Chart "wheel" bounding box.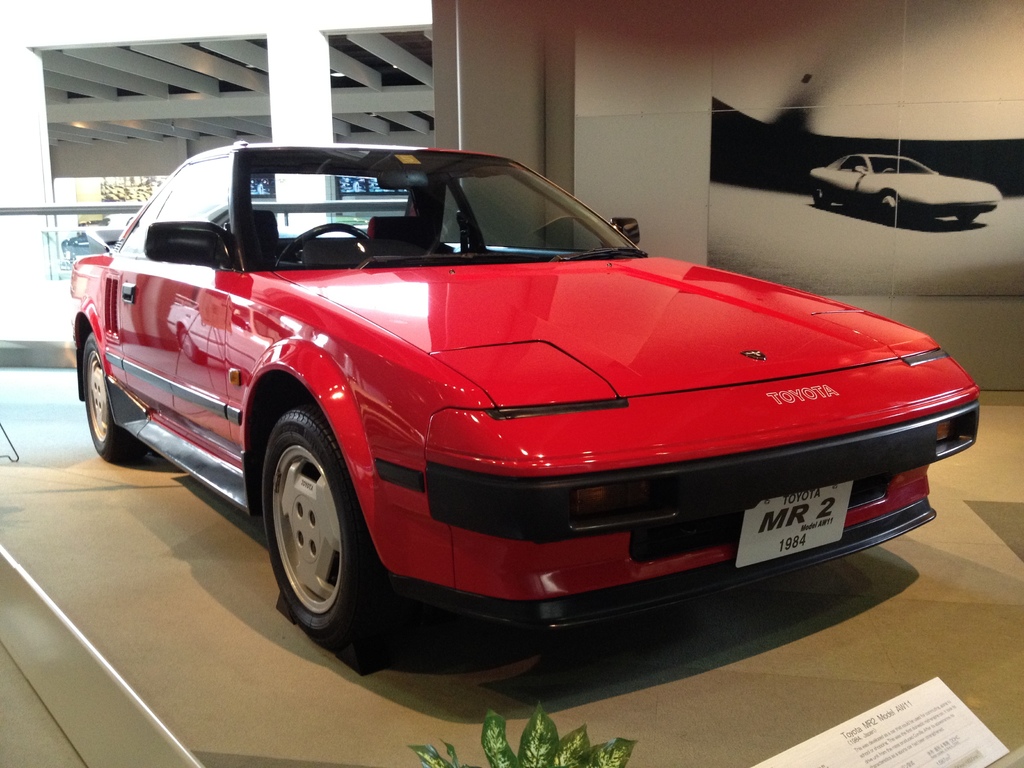
Charted: 252 401 367 663.
